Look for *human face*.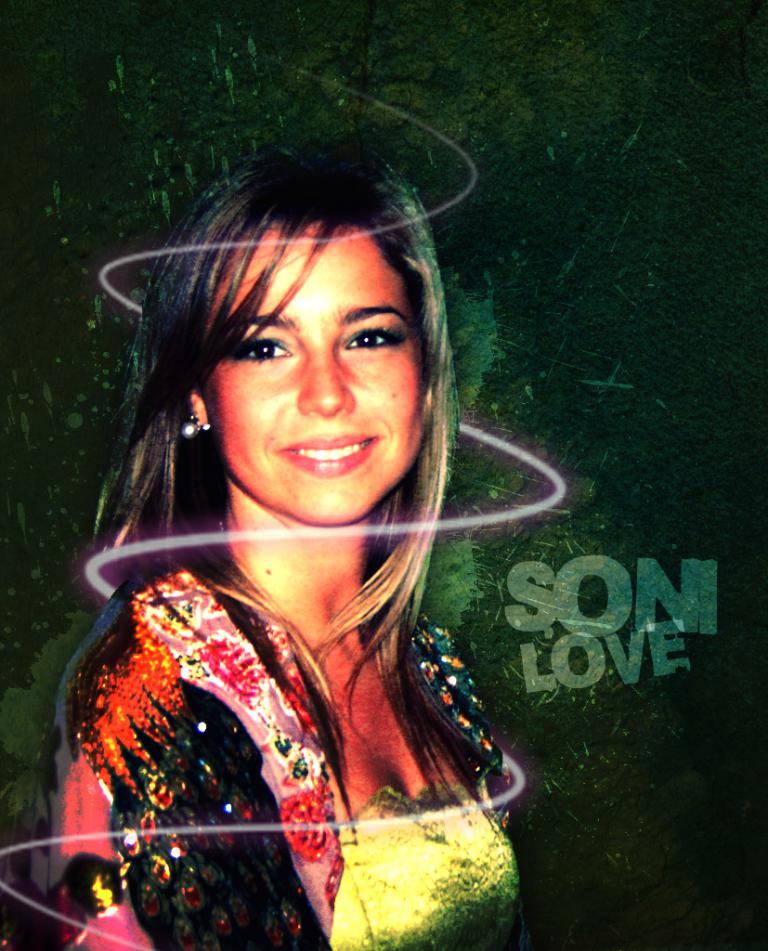
Found: [left=210, top=217, right=433, bottom=527].
